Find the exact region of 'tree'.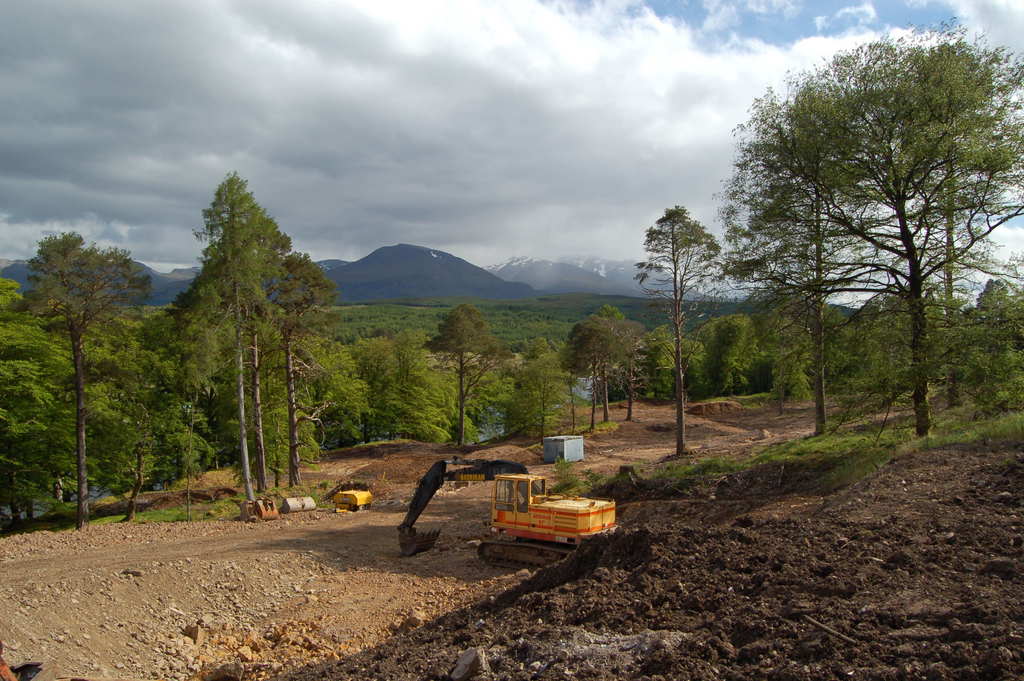
Exact region: locate(514, 332, 572, 444).
